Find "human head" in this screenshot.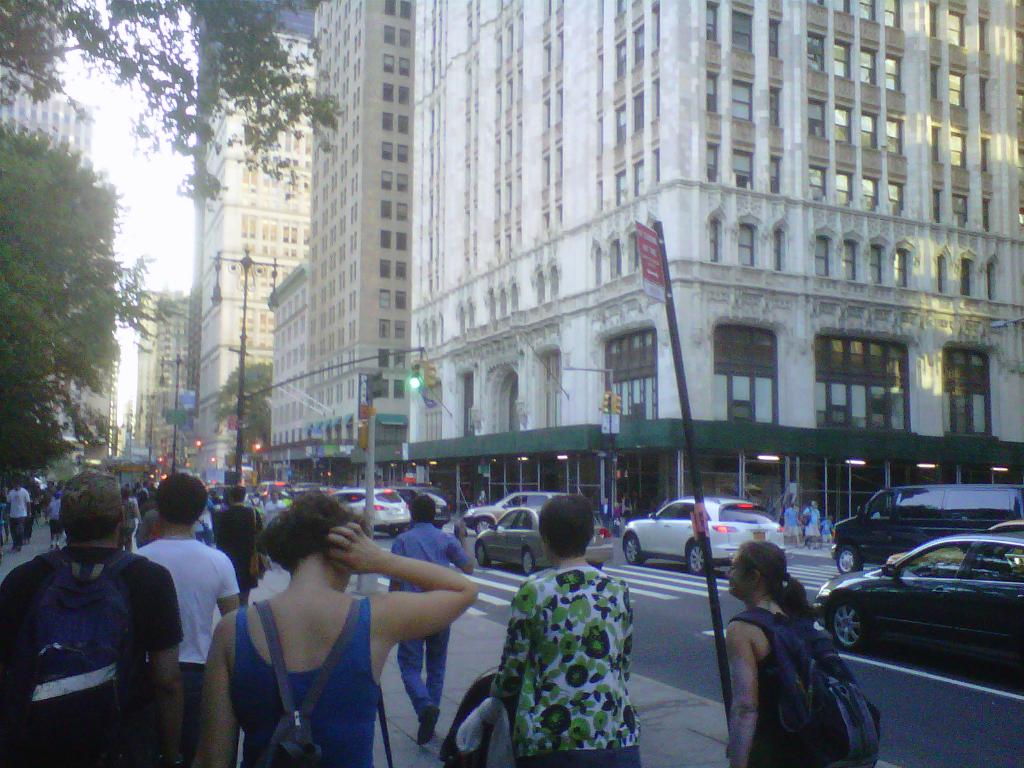
The bounding box for "human head" is 408, 491, 440, 522.
